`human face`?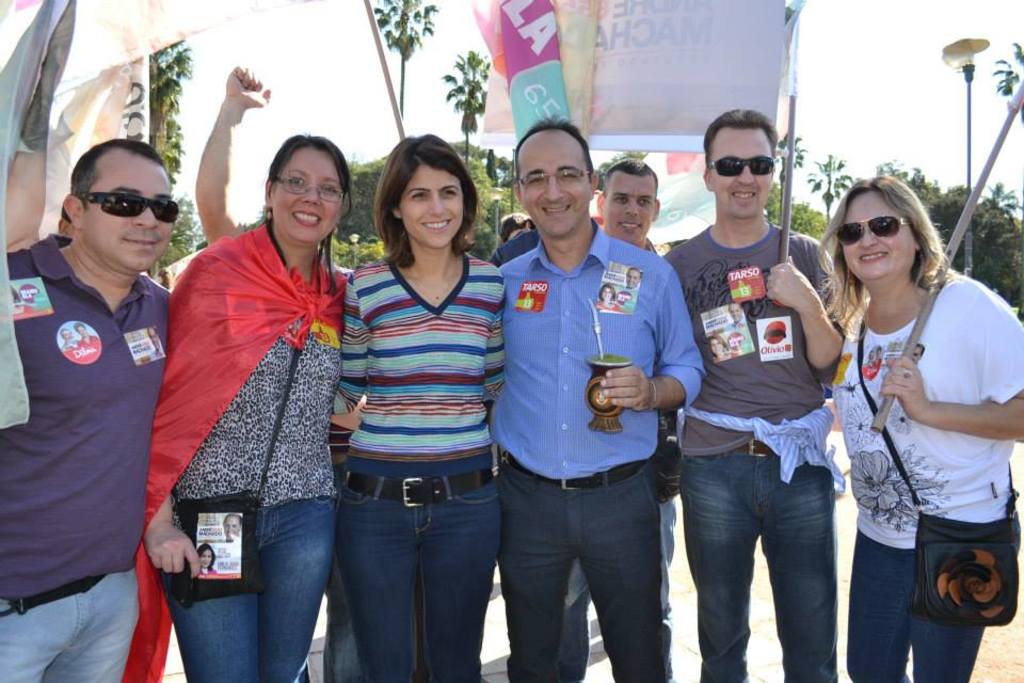
[left=726, top=303, right=743, bottom=321]
